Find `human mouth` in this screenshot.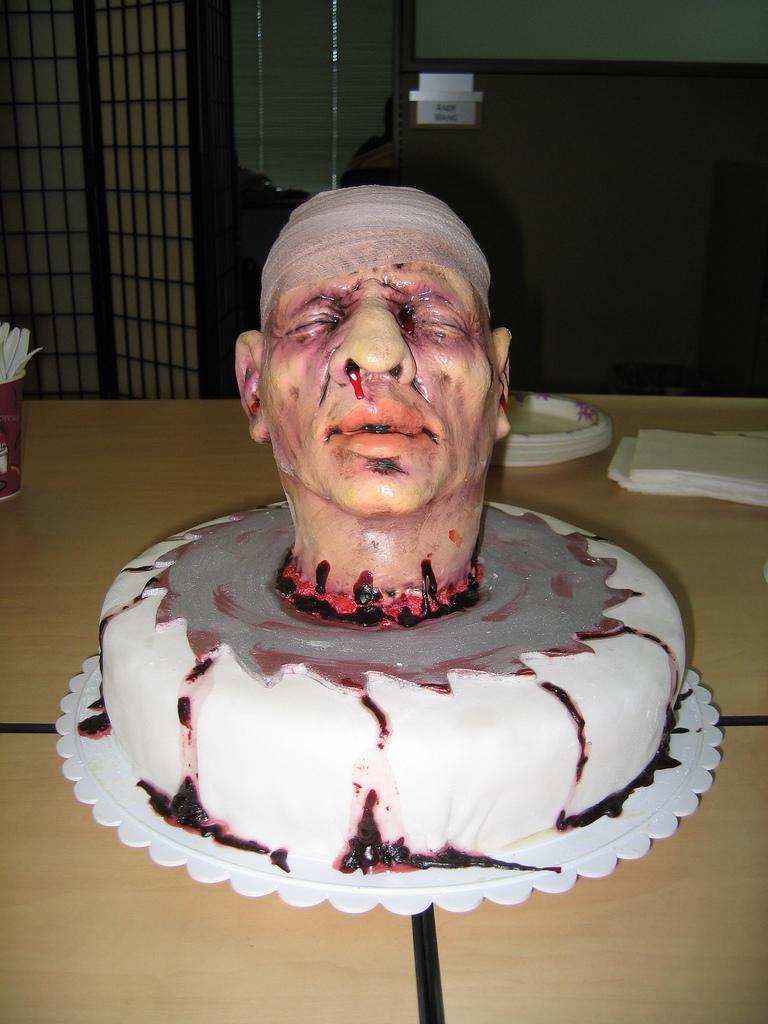
The bounding box for `human mouth` is <region>336, 404, 428, 446</region>.
